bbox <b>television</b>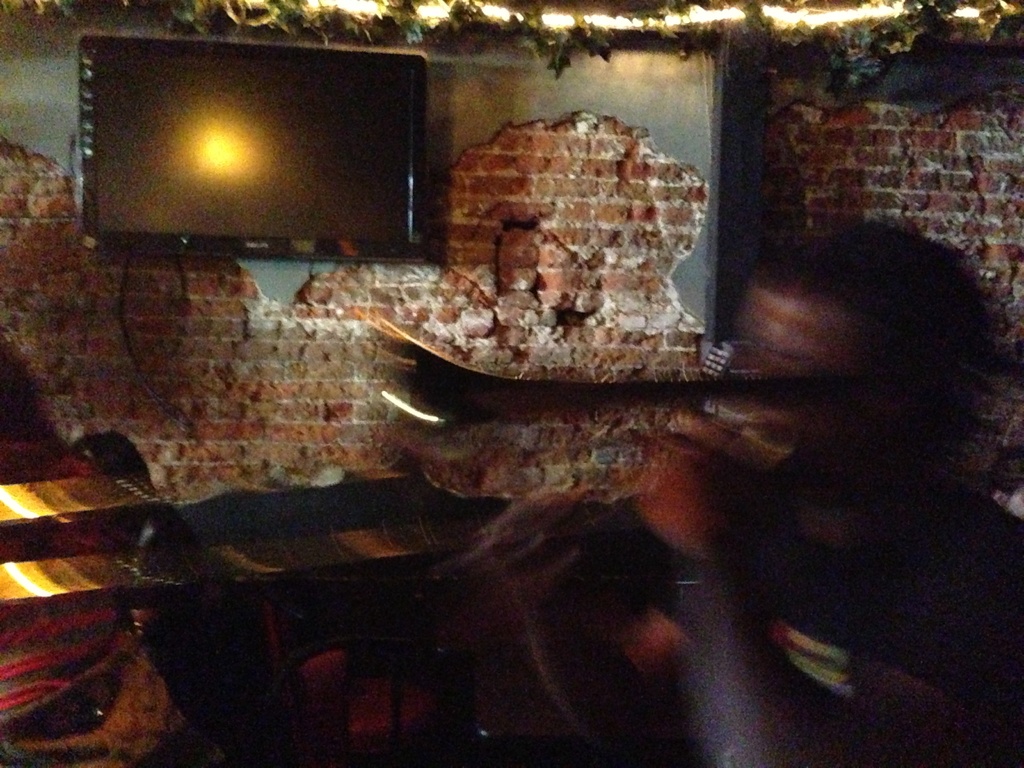
(81,26,428,261)
